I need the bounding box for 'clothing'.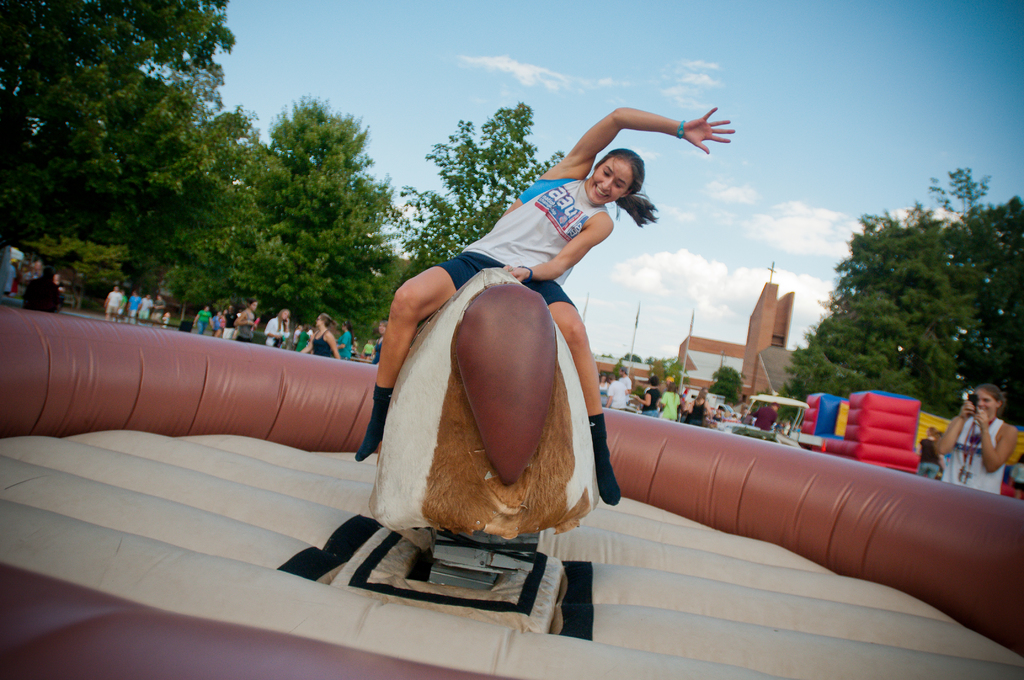
Here it is: left=266, top=311, right=289, bottom=347.
